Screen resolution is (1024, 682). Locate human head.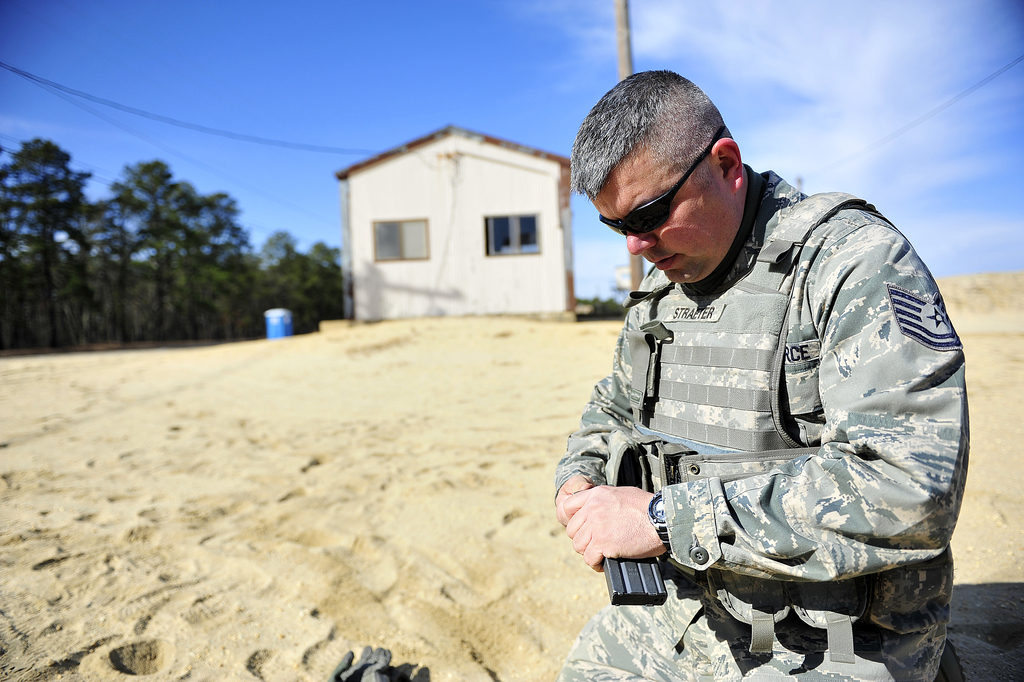
locate(571, 70, 746, 282).
